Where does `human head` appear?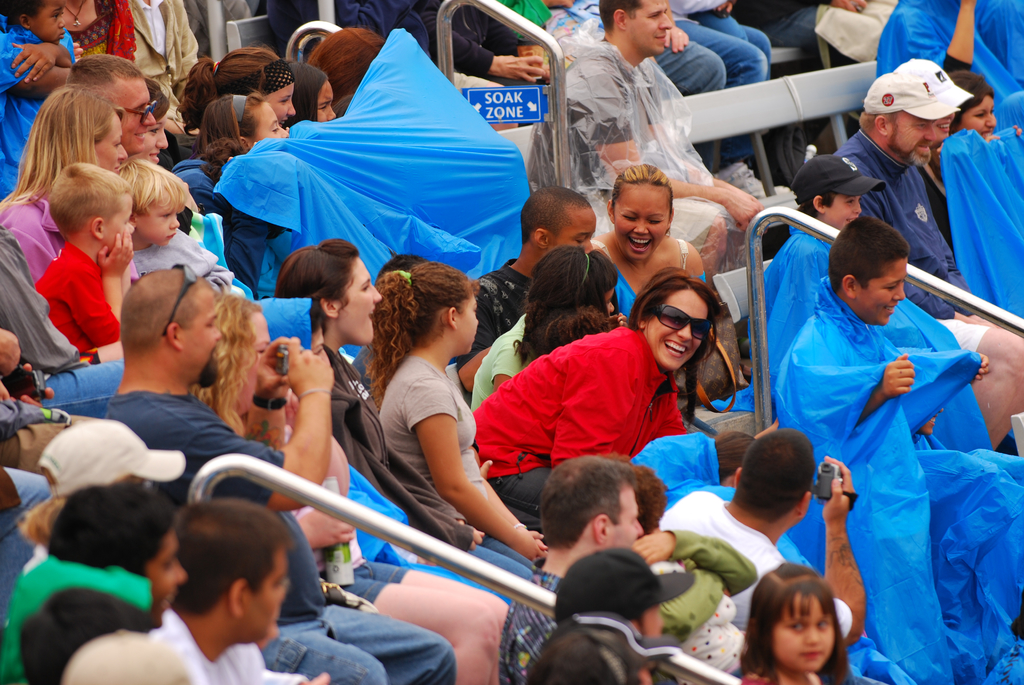
Appears at crop(733, 430, 819, 533).
